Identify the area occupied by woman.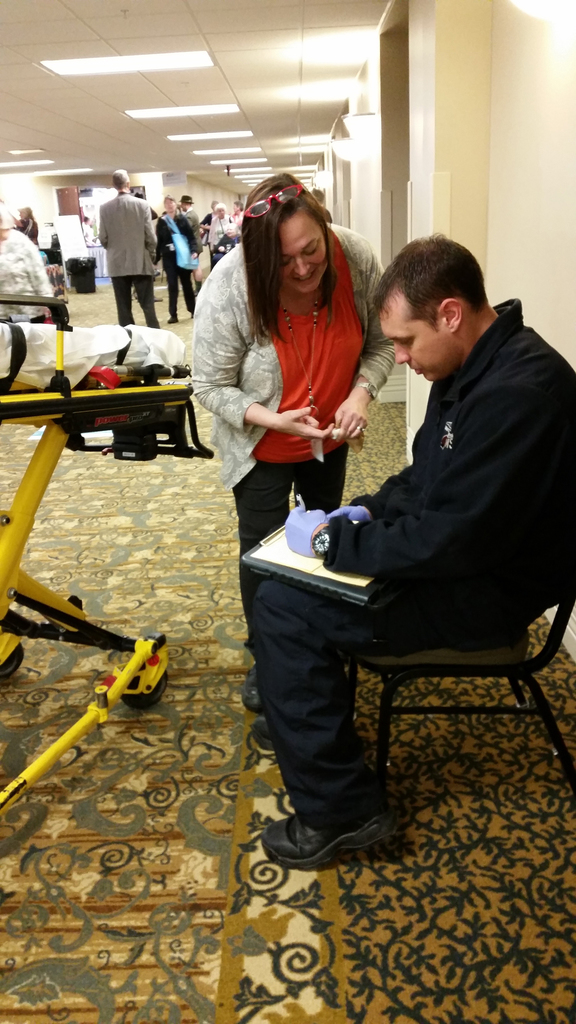
Area: [x1=13, y1=206, x2=41, y2=248].
